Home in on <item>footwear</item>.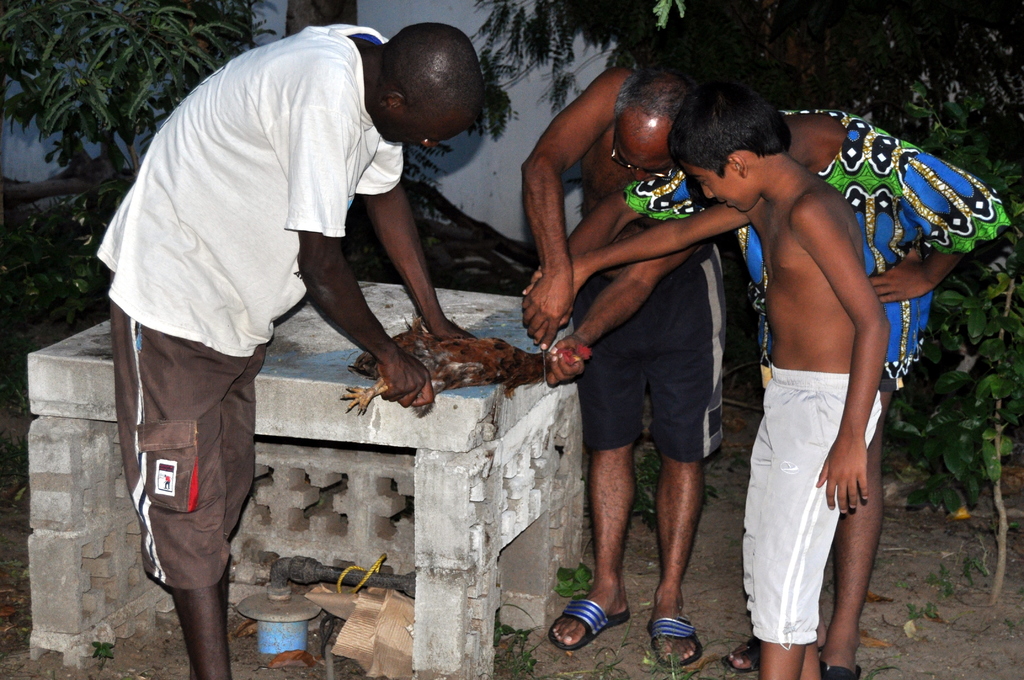
Homed in at detection(820, 653, 858, 679).
